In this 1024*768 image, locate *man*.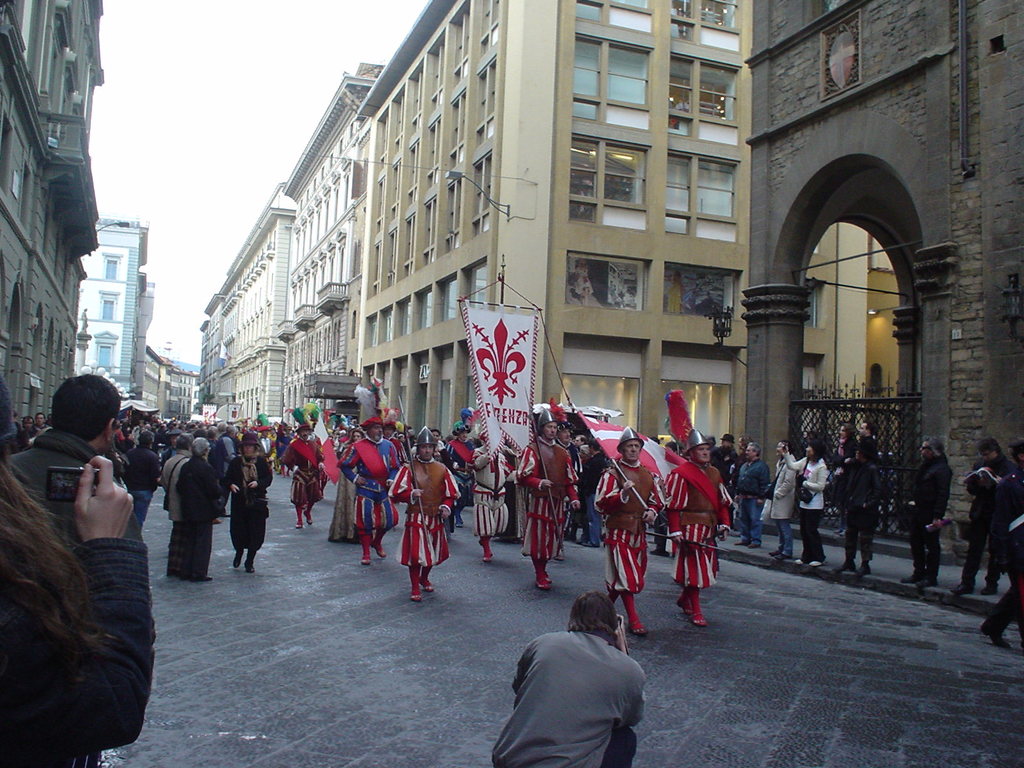
Bounding box: region(831, 444, 887, 579).
